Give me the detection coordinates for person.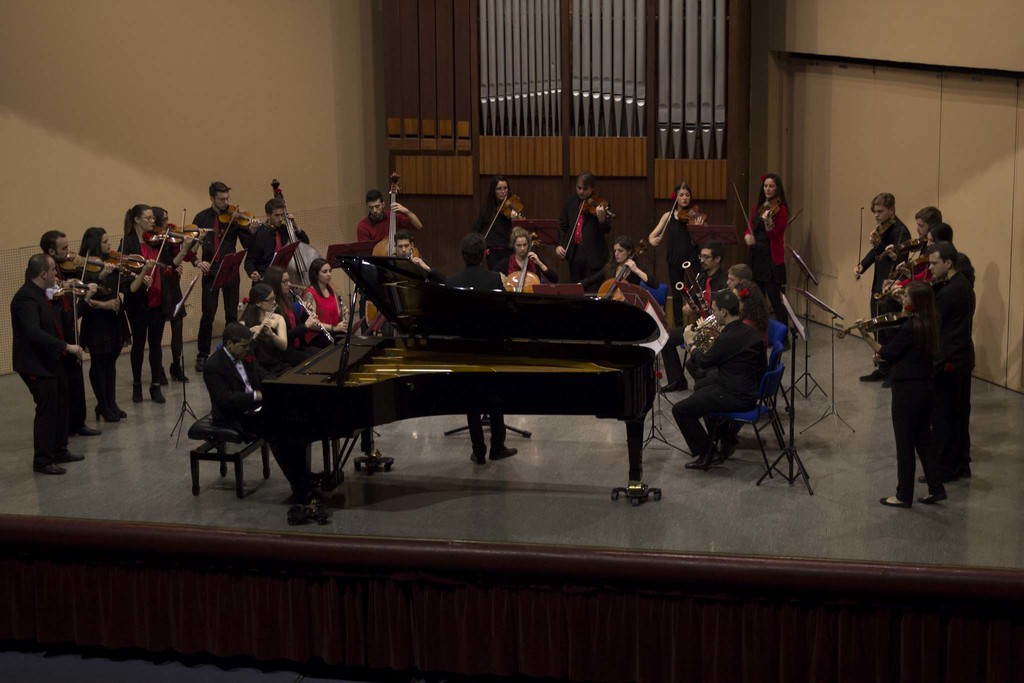
Rect(268, 267, 328, 357).
